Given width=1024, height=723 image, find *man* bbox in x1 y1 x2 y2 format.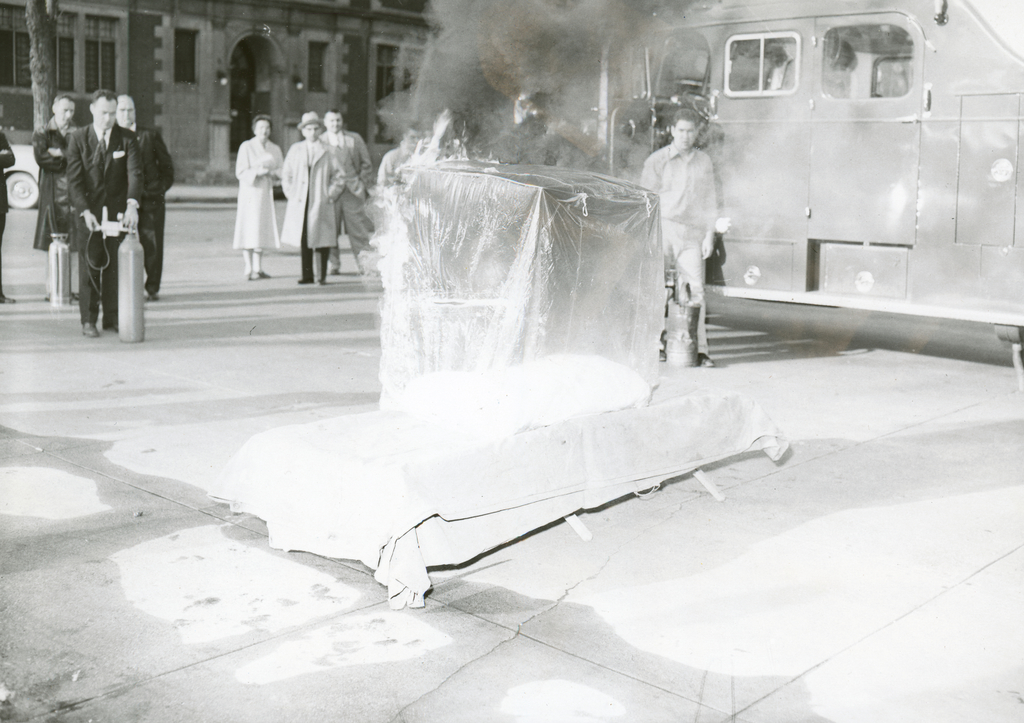
316 106 390 276.
